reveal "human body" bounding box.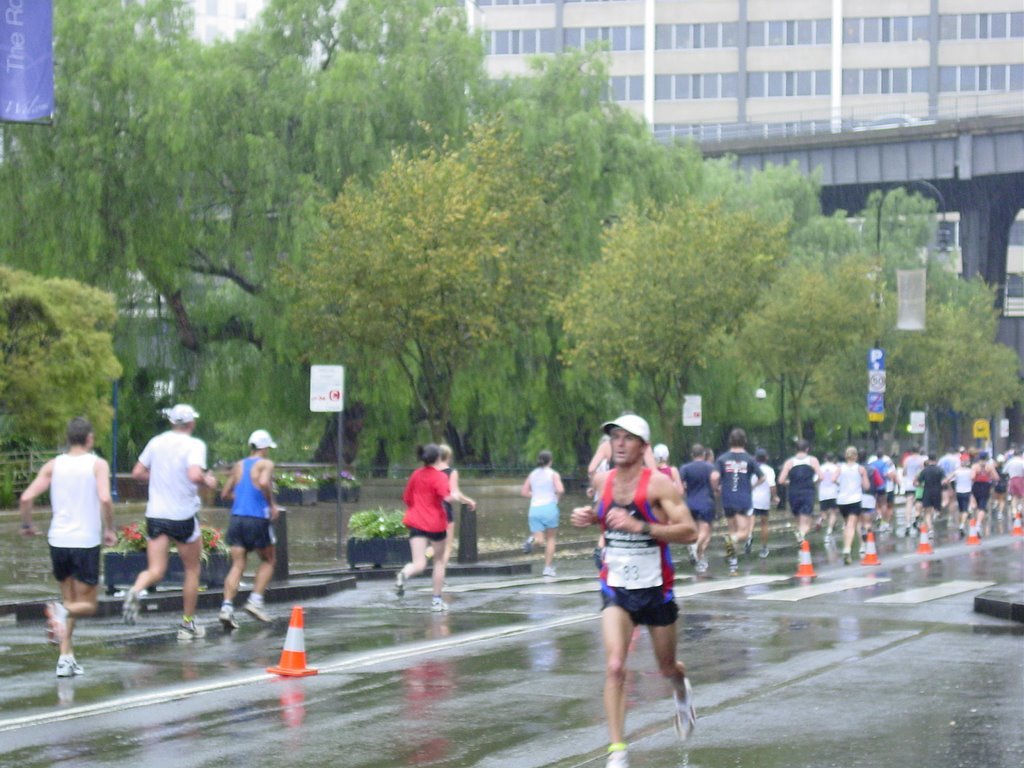
Revealed: rect(129, 429, 218, 637).
